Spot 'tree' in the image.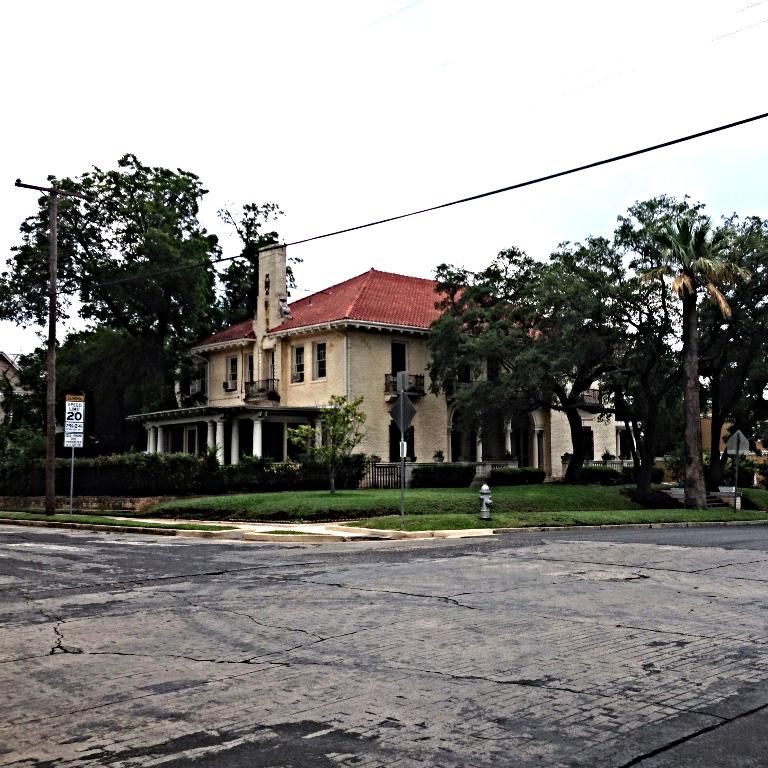
'tree' found at {"left": 296, "top": 391, "right": 368, "bottom": 489}.
